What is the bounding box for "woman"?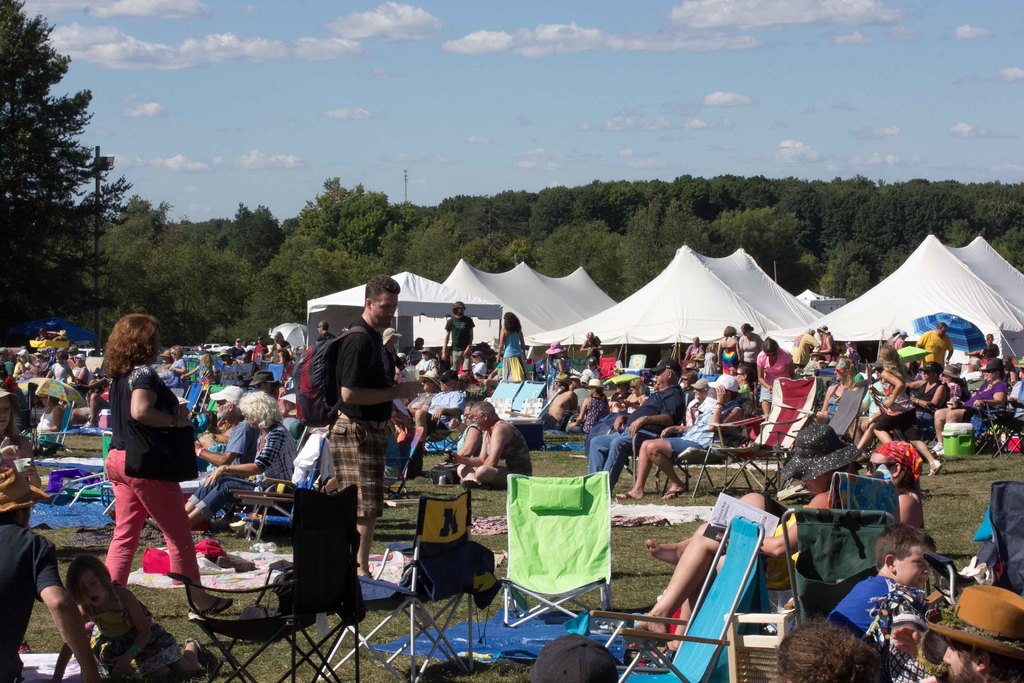
(143,389,298,527).
